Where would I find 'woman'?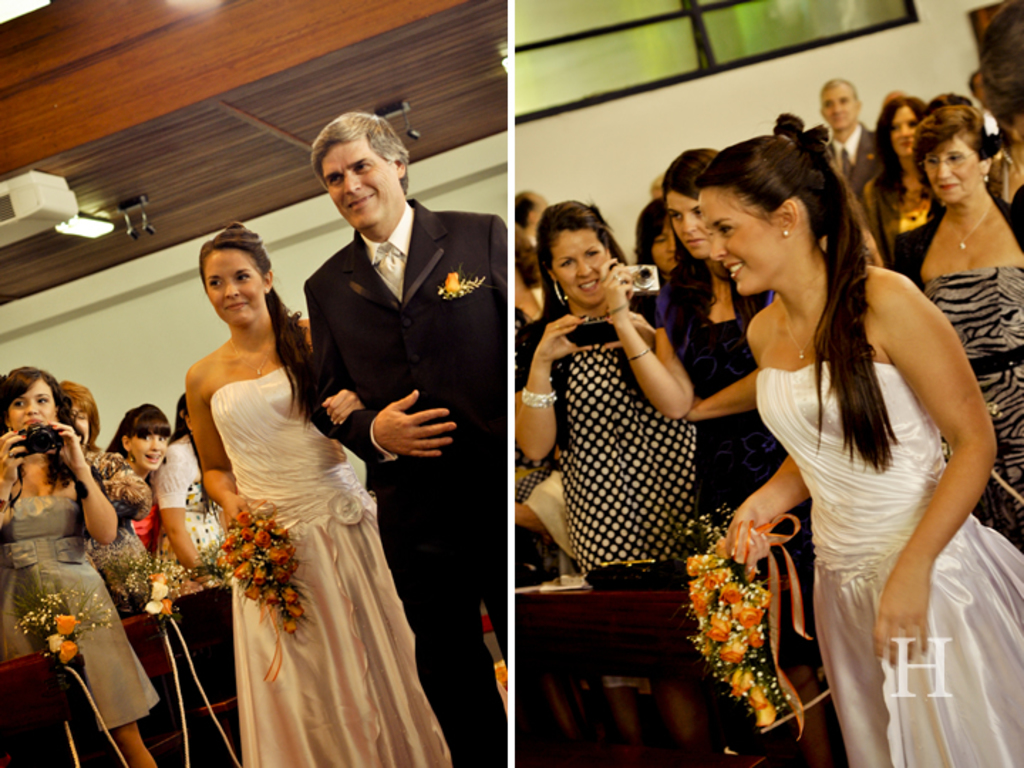
At (58, 381, 156, 603).
